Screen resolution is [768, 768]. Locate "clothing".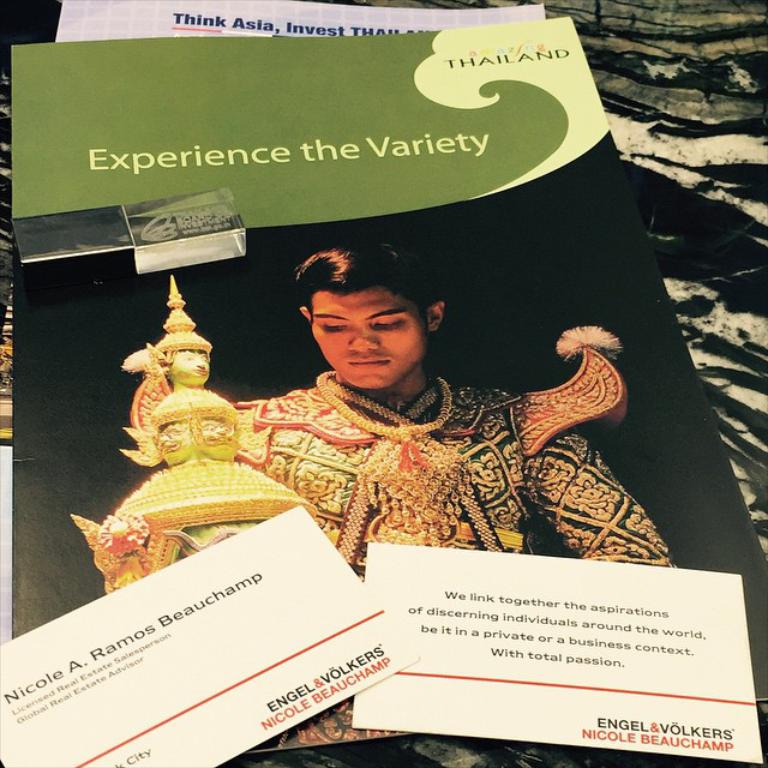
<box>186,361,680,750</box>.
